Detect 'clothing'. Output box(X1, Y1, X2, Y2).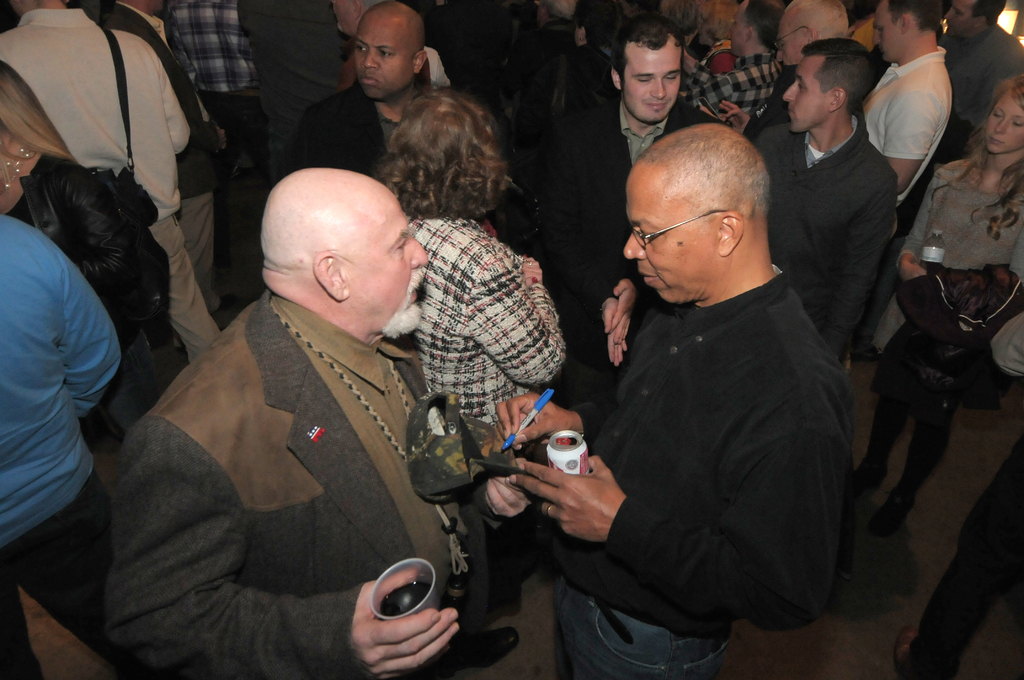
box(862, 59, 968, 210).
